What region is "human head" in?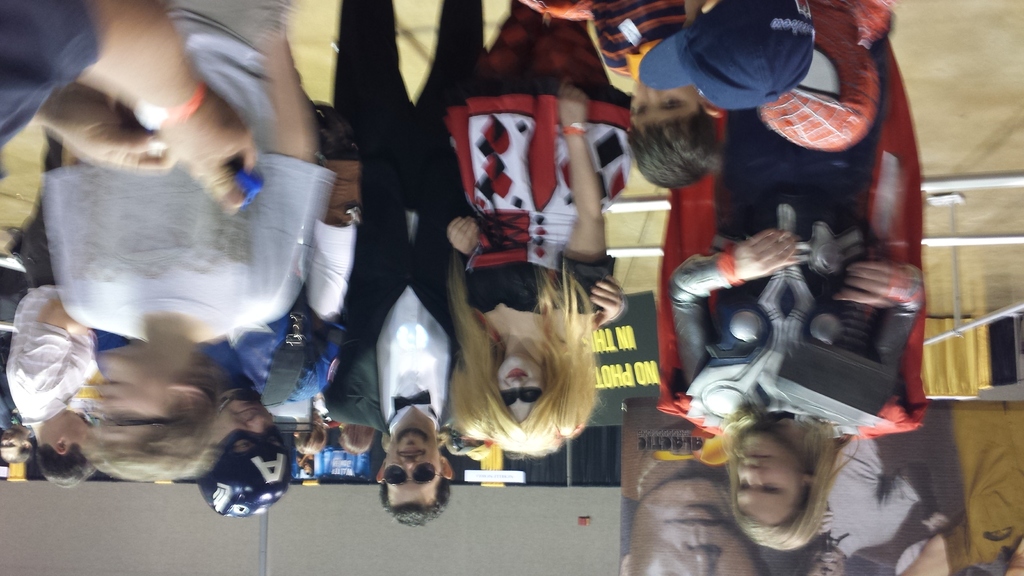
x1=89 y1=342 x2=220 y2=476.
